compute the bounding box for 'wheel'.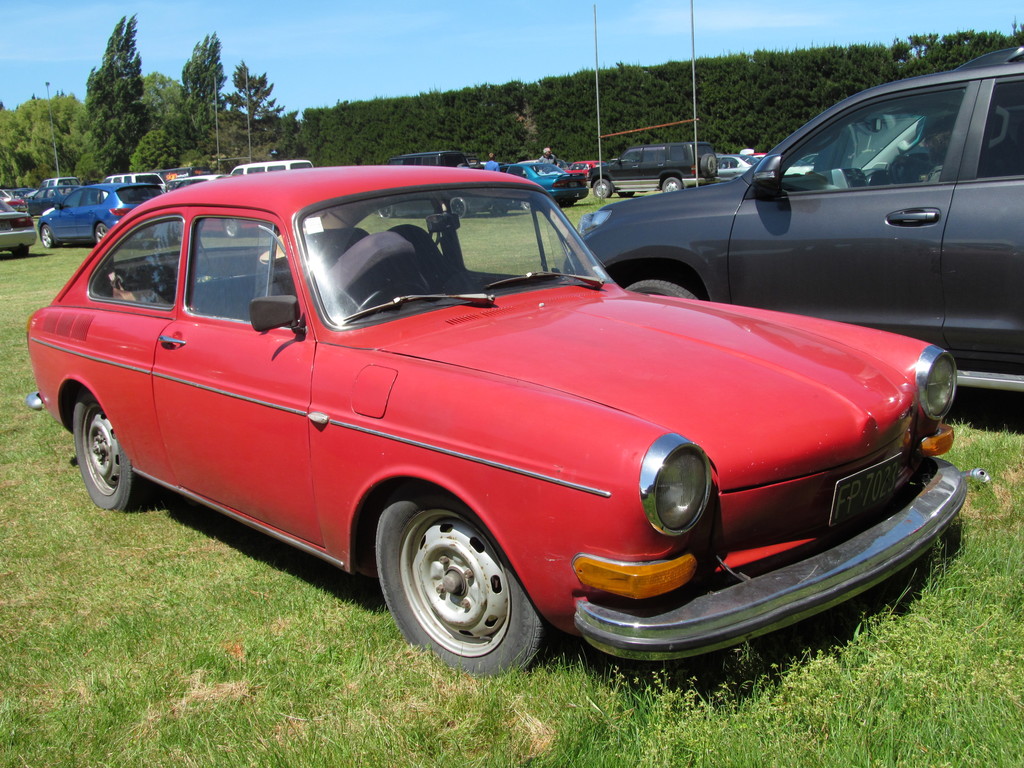
[630,275,698,299].
